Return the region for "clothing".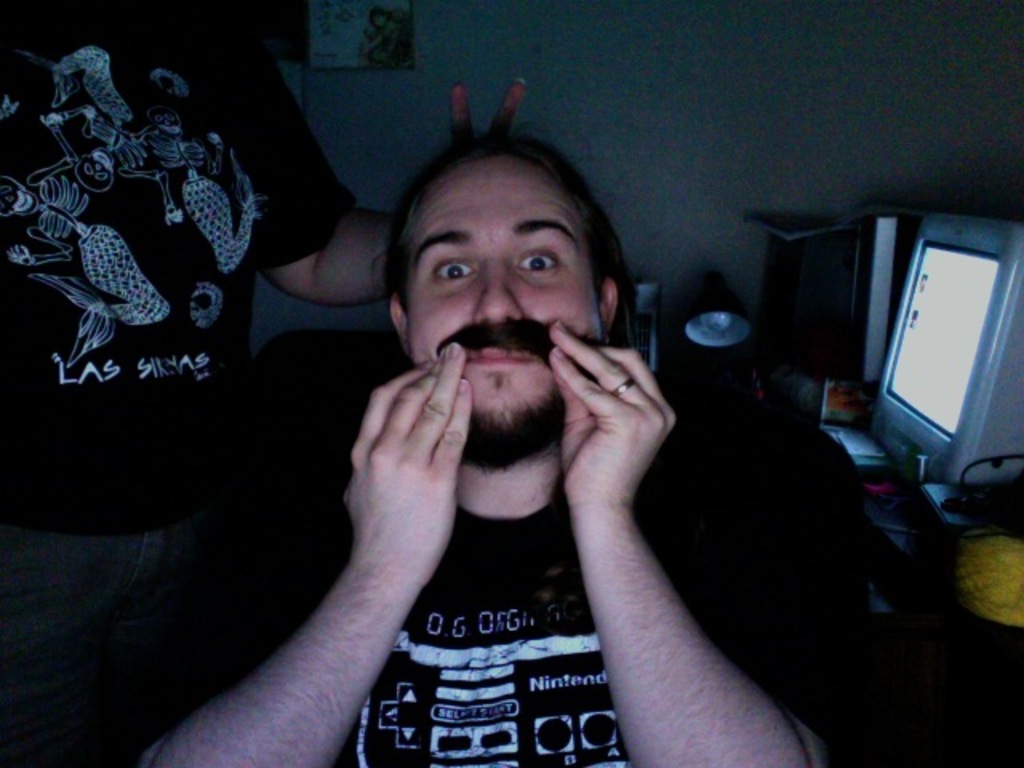
(x1=333, y1=486, x2=629, y2=766).
